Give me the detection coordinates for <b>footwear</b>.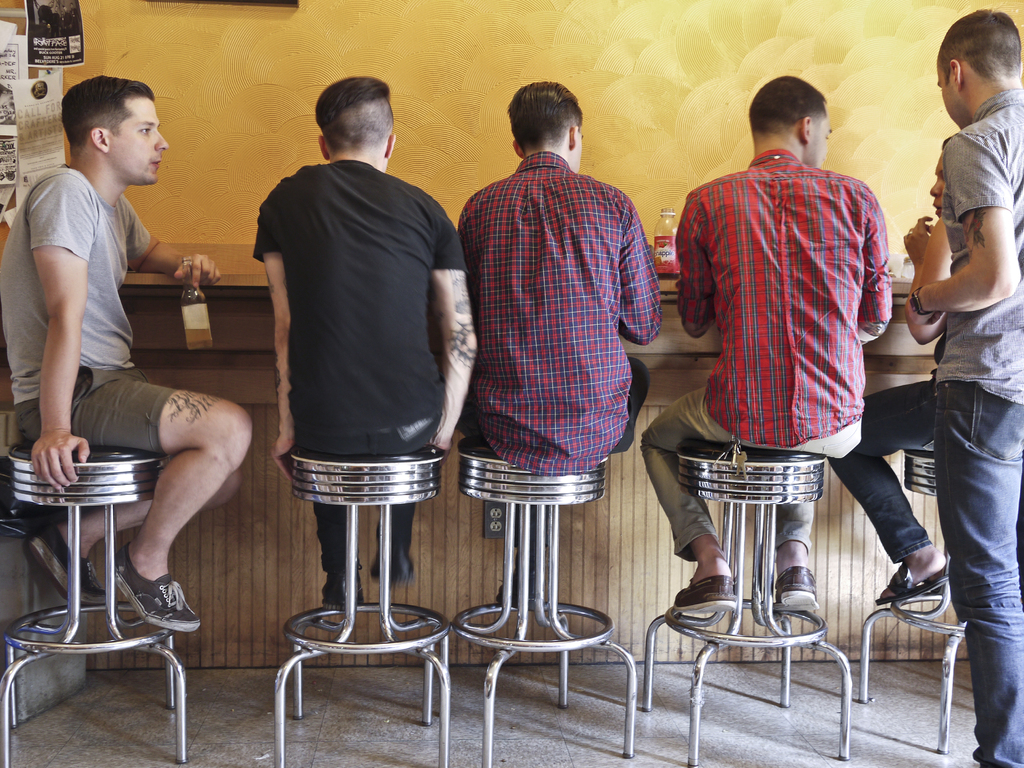
x1=26, y1=523, x2=113, y2=604.
